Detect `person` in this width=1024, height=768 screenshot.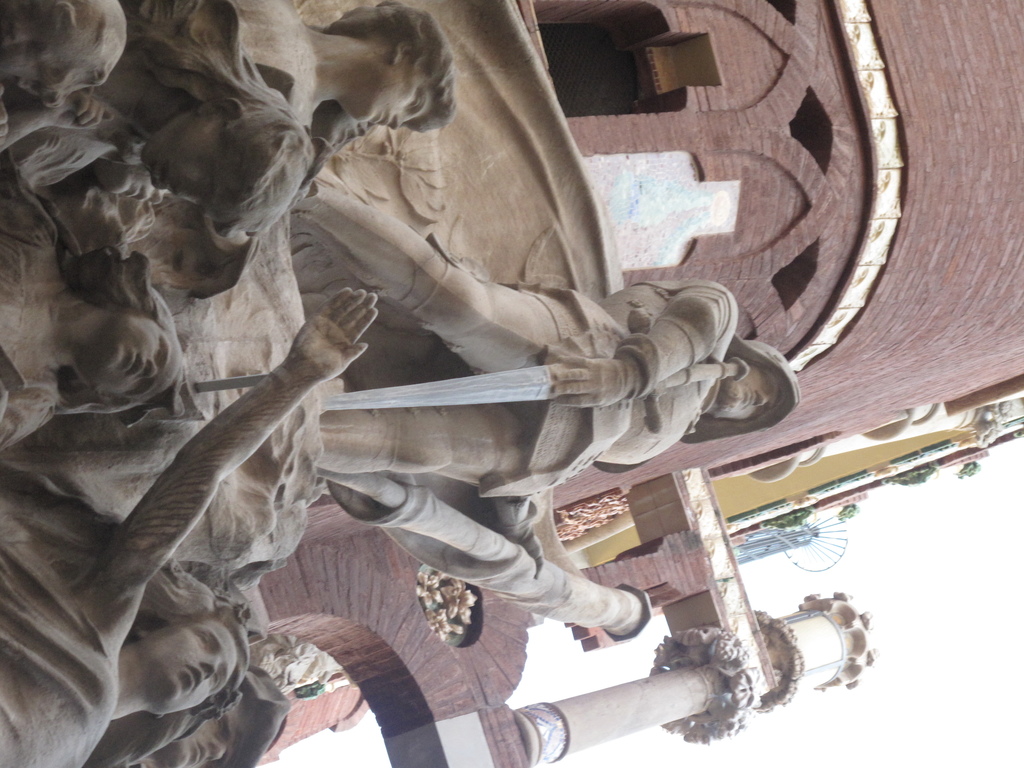
Detection: detection(0, 177, 184, 457).
